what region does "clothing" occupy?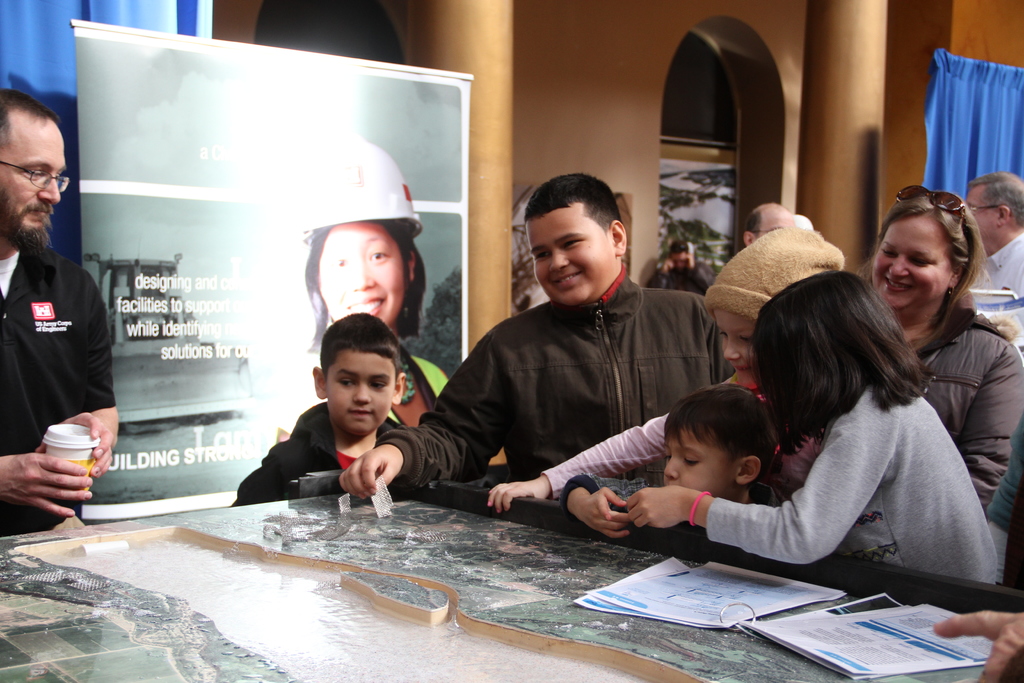
231, 393, 398, 504.
